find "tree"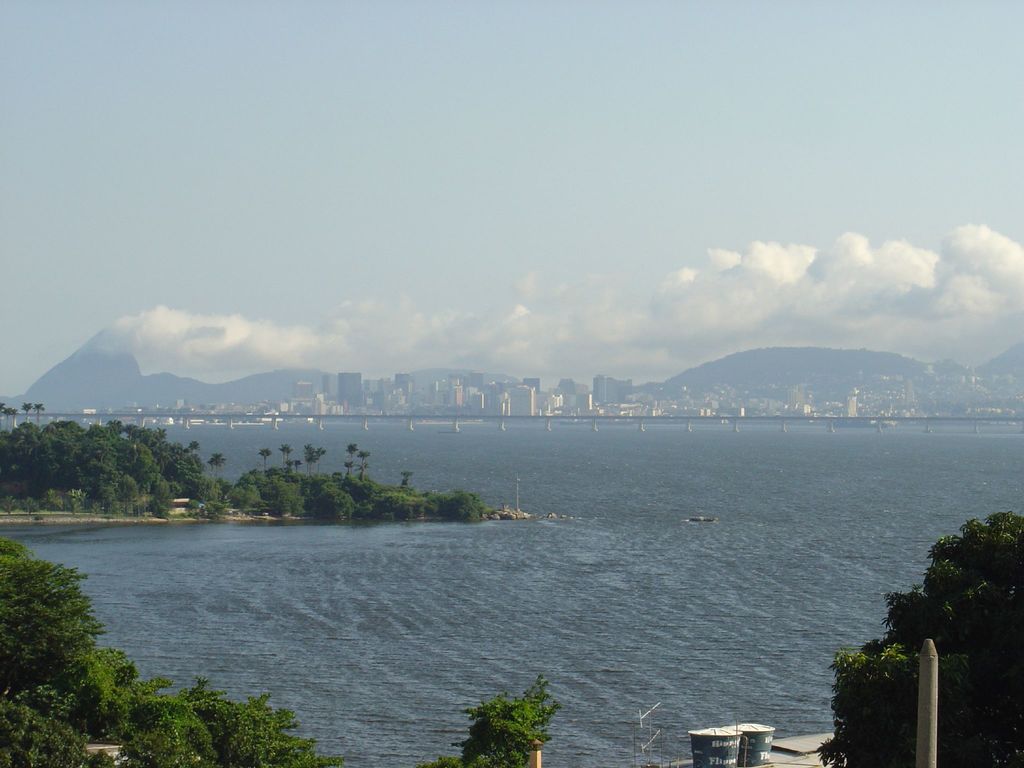
bbox(403, 469, 411, 489)
